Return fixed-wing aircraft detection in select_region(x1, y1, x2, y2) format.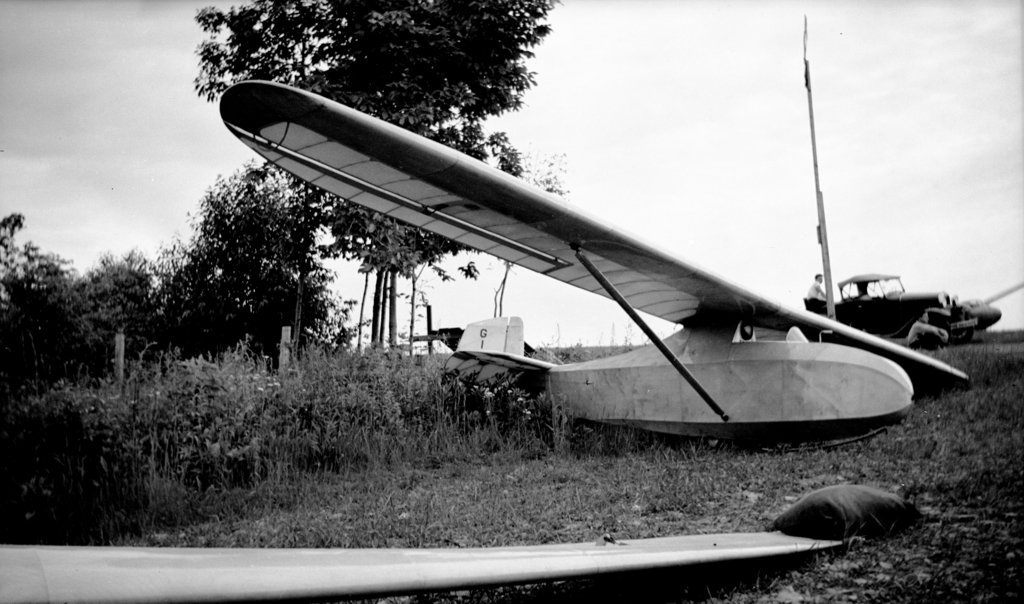
select_region(221, 79, 969, 450).
